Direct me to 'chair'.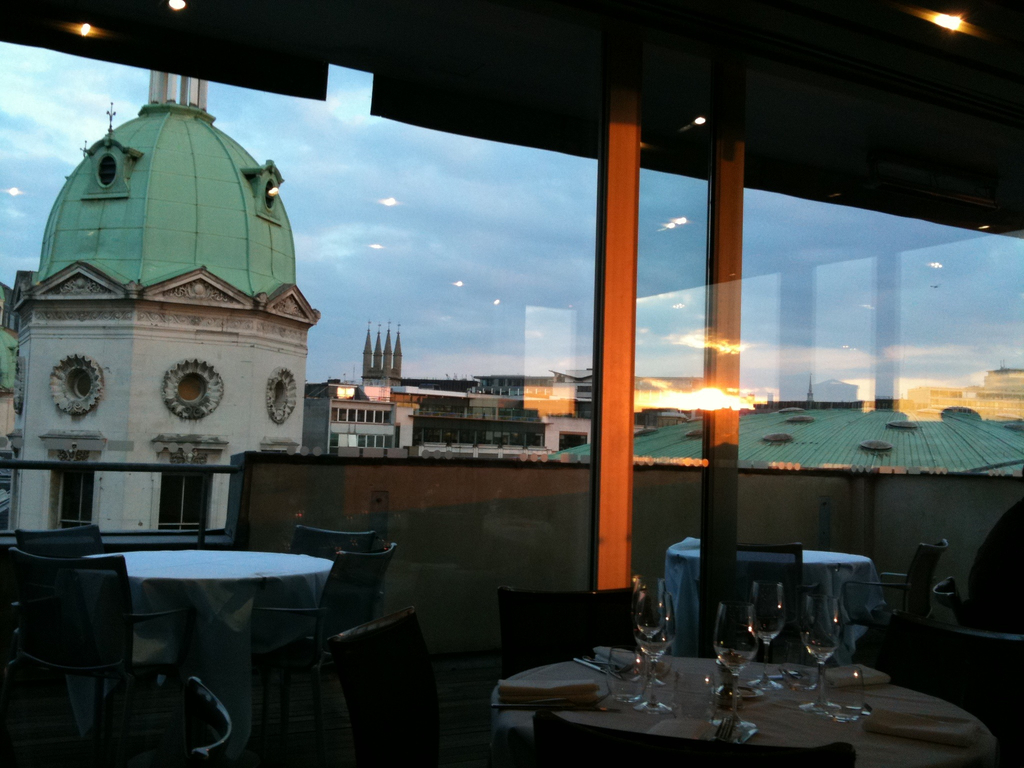
Direction: 837,533,949,639.
